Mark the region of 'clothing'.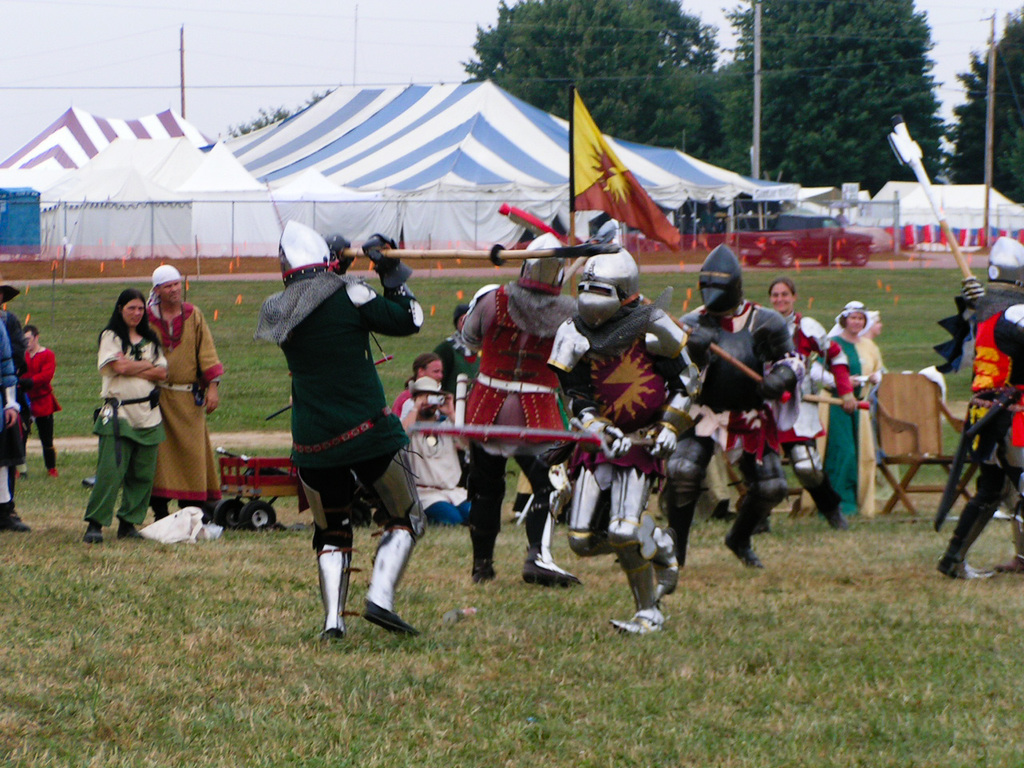
Region: bbox=(85, 324, 166, 526).
